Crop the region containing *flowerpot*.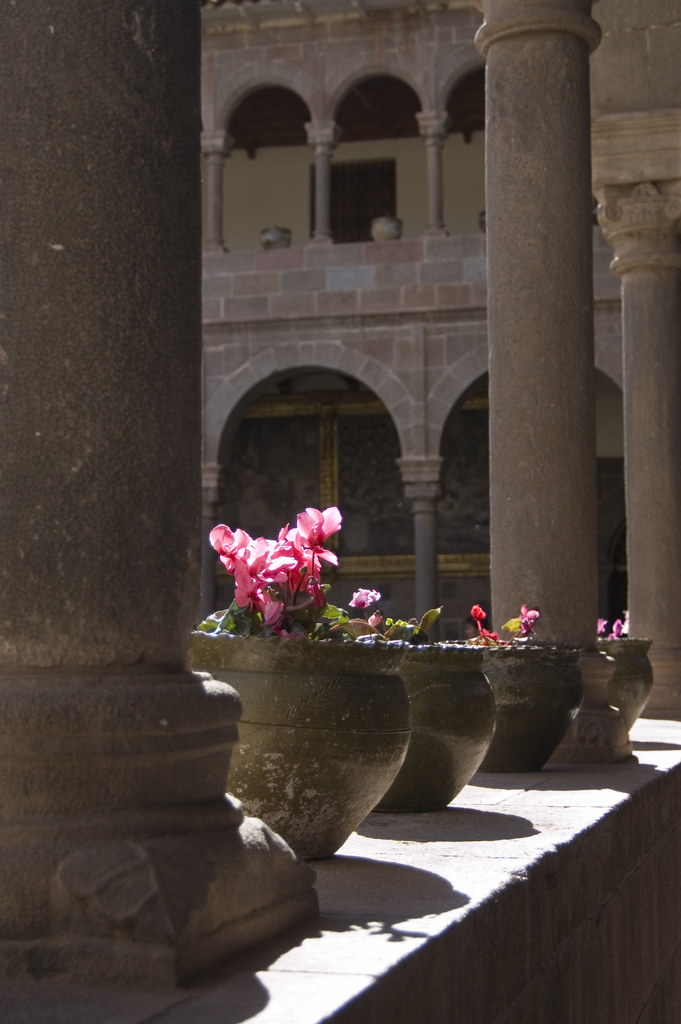
Crop region: {"x1": 470, "y1": 634, "x2": 587, "y2": 783}.
